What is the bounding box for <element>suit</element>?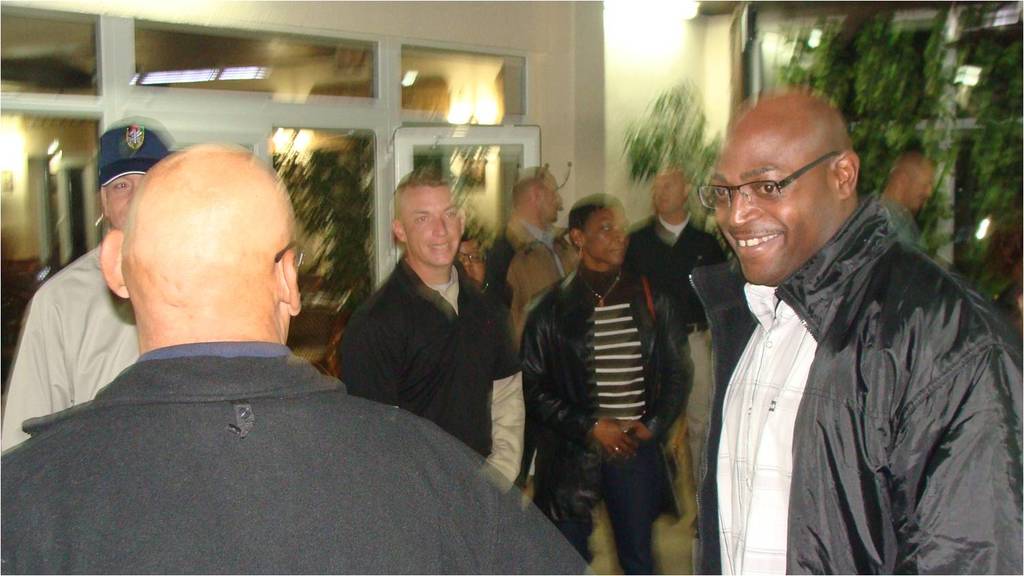
677 169 1002 568.
